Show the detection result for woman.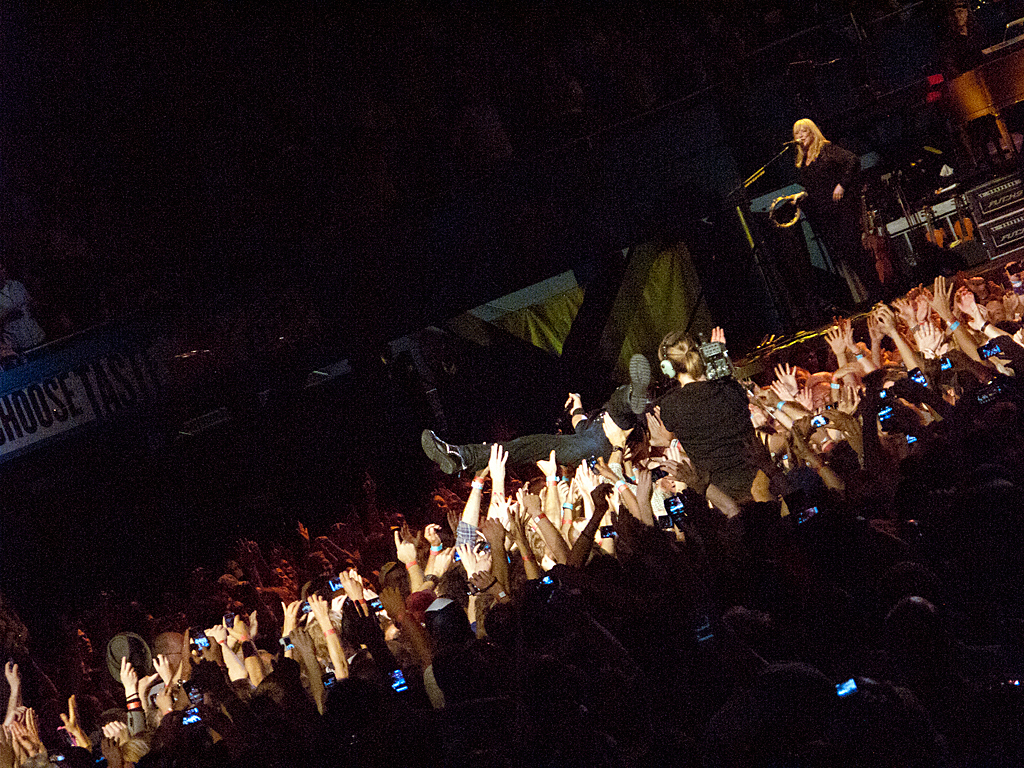
<region>645, 311, 780, 544</region>.
